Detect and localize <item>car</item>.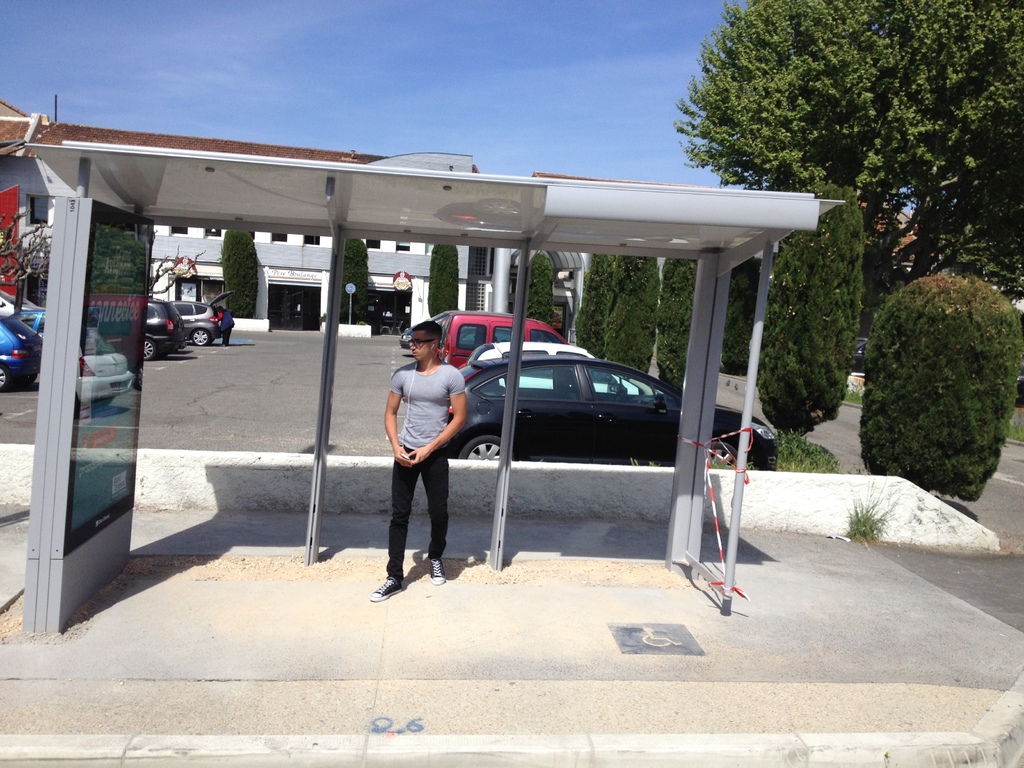
Localized at [148,298,189,357].
